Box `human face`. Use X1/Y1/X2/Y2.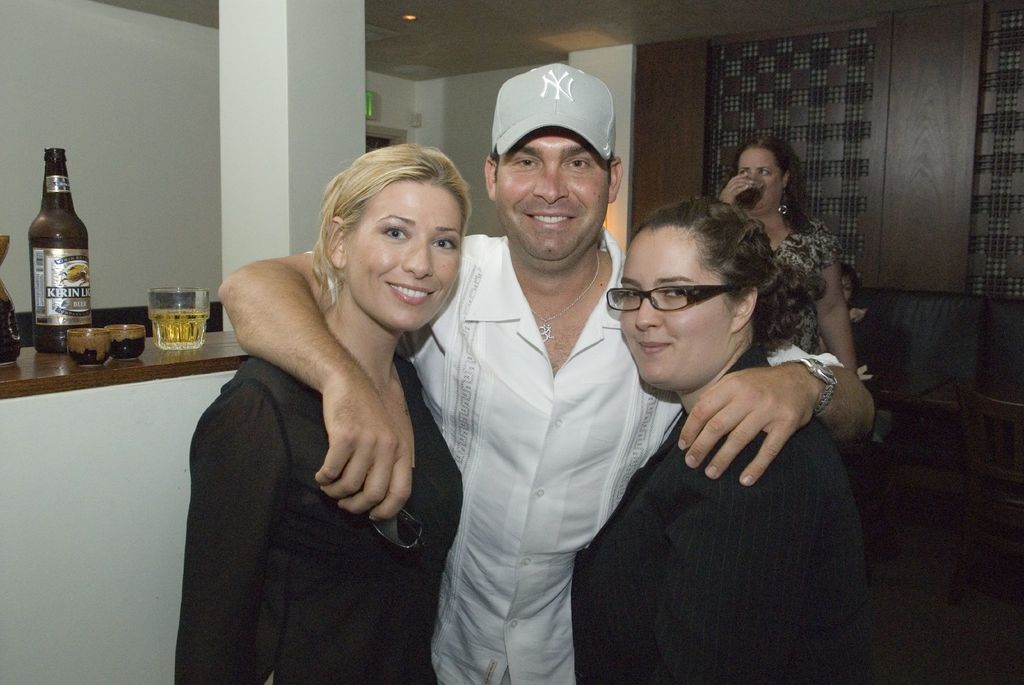
735/143/783/213.
